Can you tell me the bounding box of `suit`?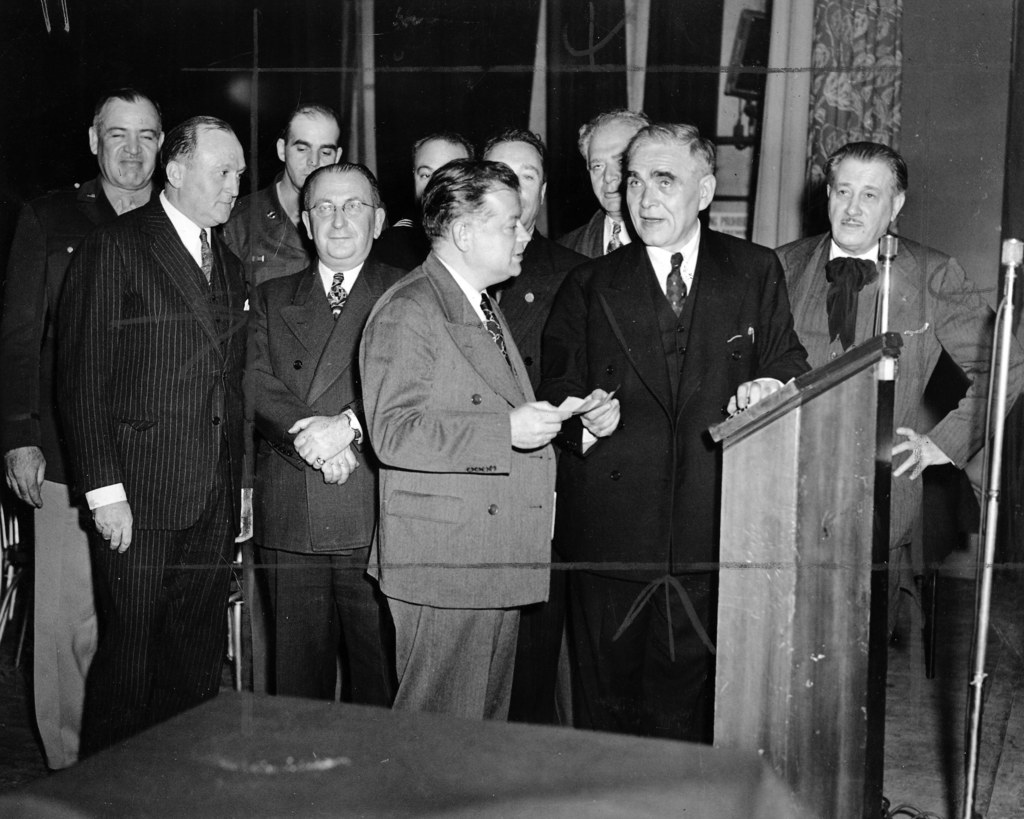
(left=237, top=256, right=412, bottom=710).
